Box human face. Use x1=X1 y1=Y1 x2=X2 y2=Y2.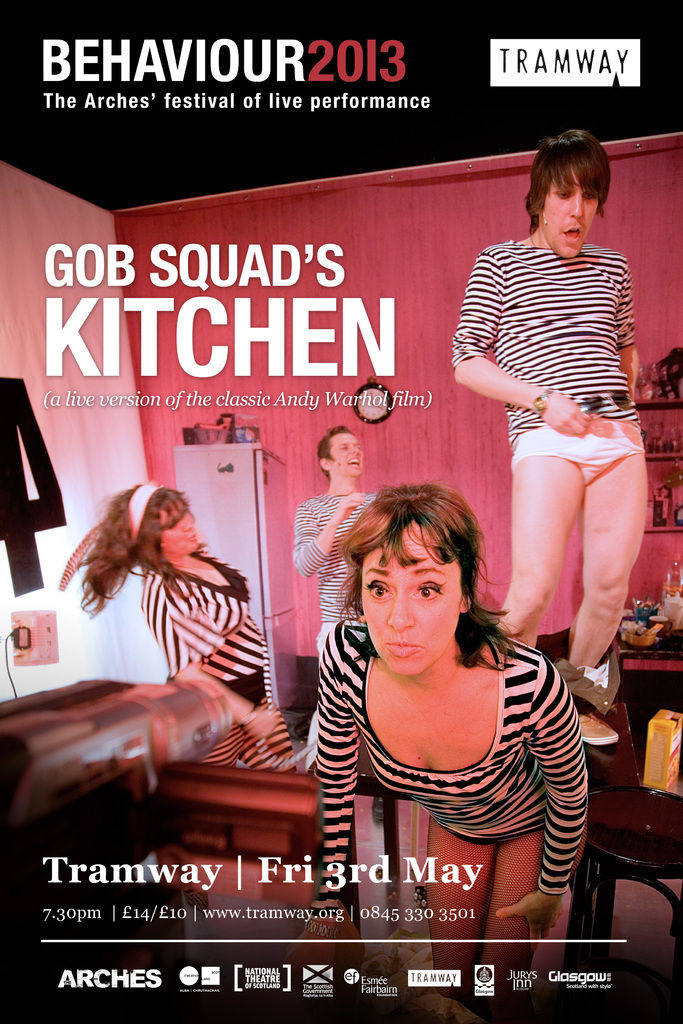
x1=361 y1=515 x2=466 y2=676.
